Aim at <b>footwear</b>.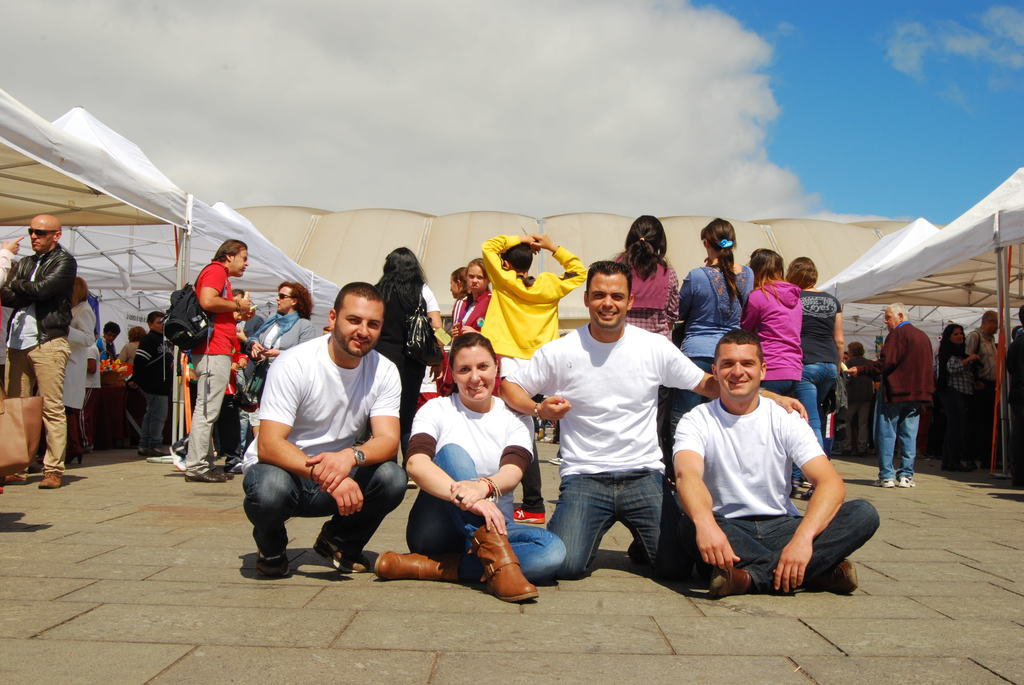
Aimed at BBox(472, 532, 547, 601).
